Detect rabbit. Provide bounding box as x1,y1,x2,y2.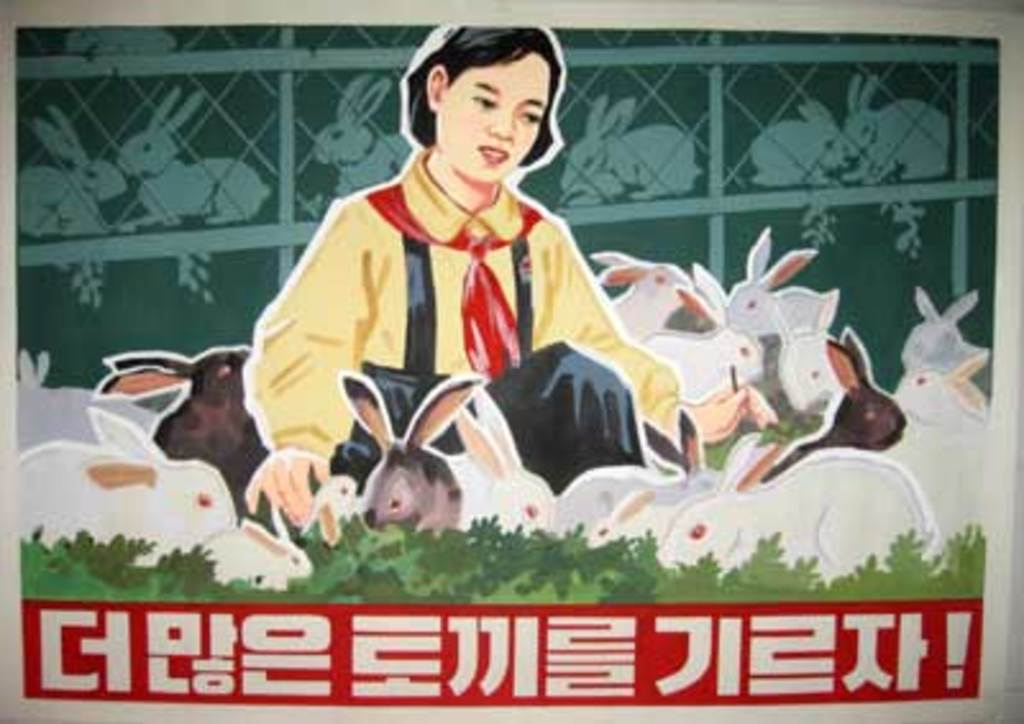
750,100,852,194.
